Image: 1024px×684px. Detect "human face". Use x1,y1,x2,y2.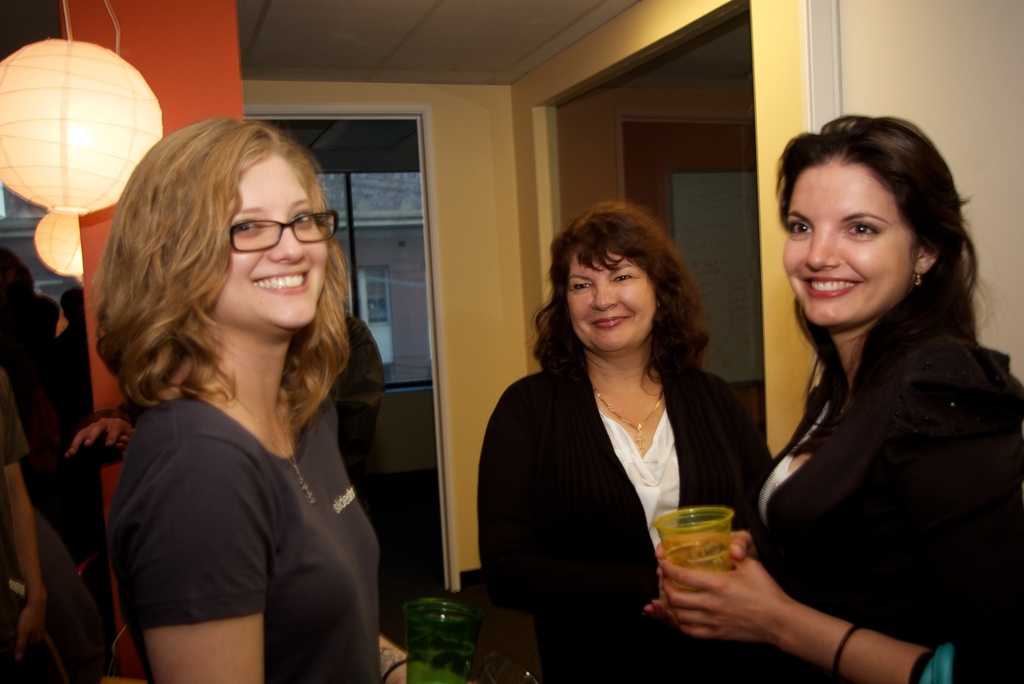
563,248,660,352.
